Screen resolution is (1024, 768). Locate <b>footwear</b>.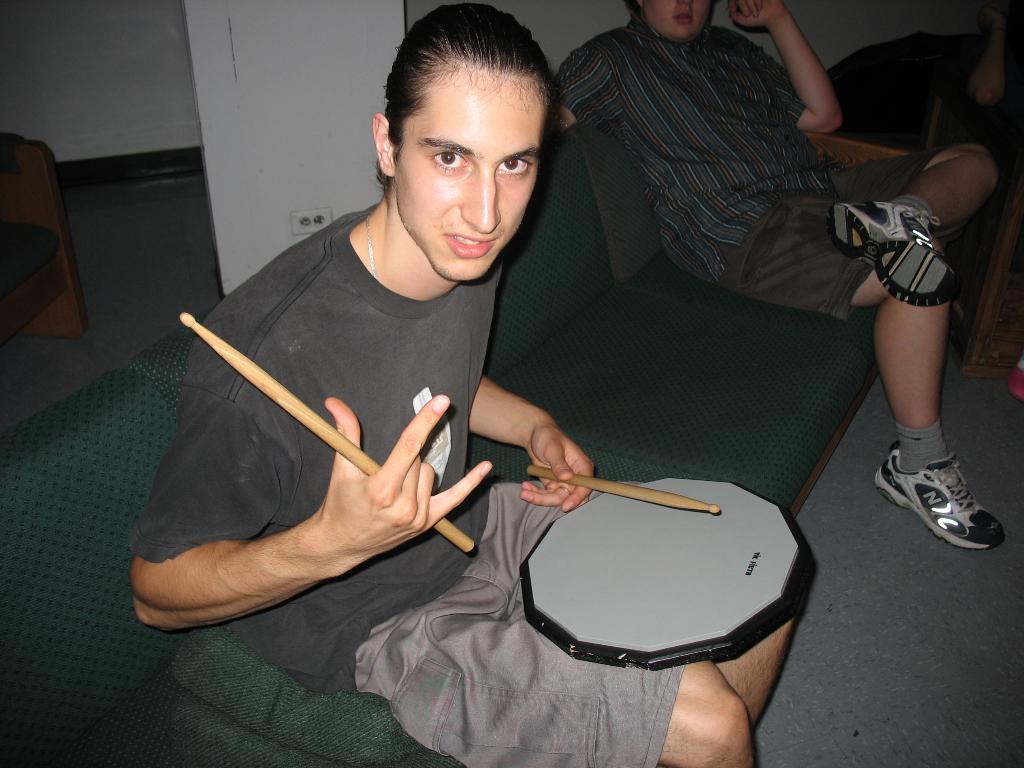
<box>825,202,964,306</box>.
